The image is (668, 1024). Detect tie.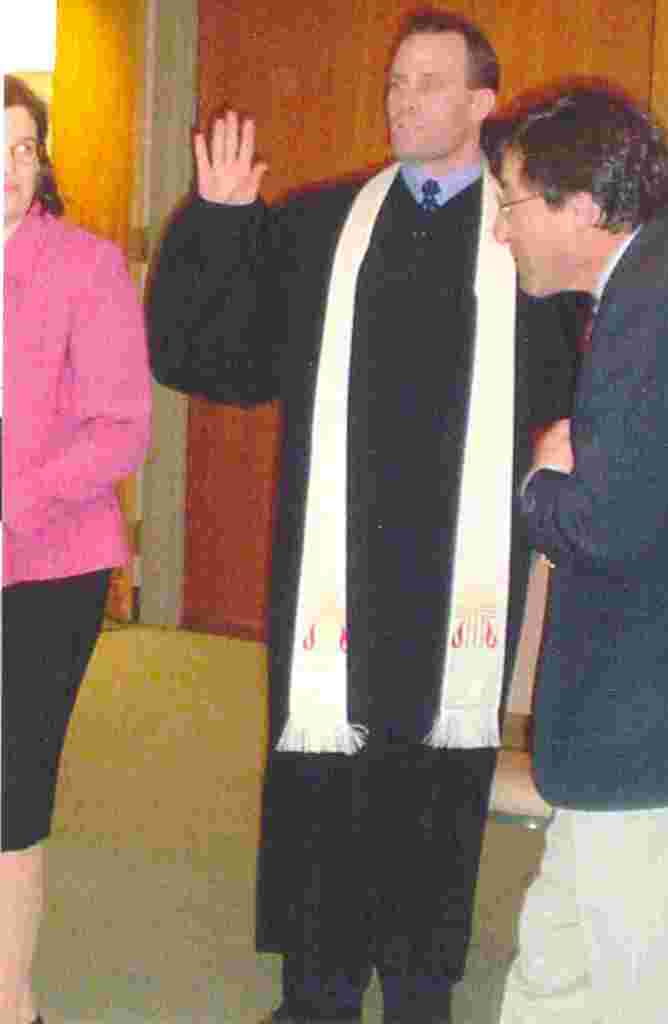
Detection: {"left": 420, "top": 180, "right": 436, "bottom": 212}.
